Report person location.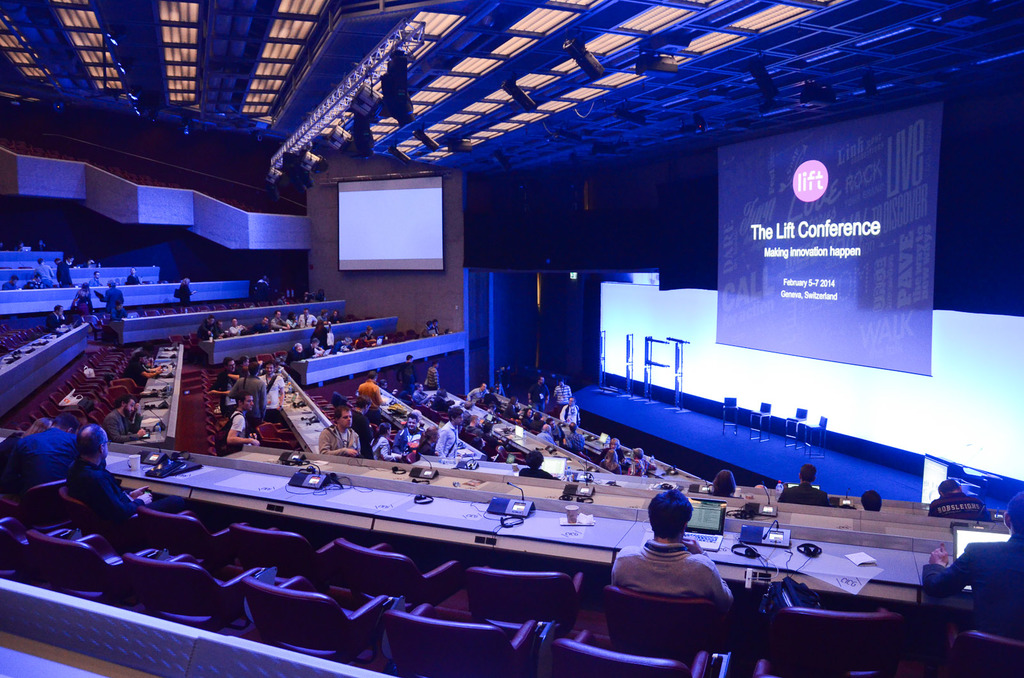
Report: [left=108, top=398, right=143, bottom=439].
